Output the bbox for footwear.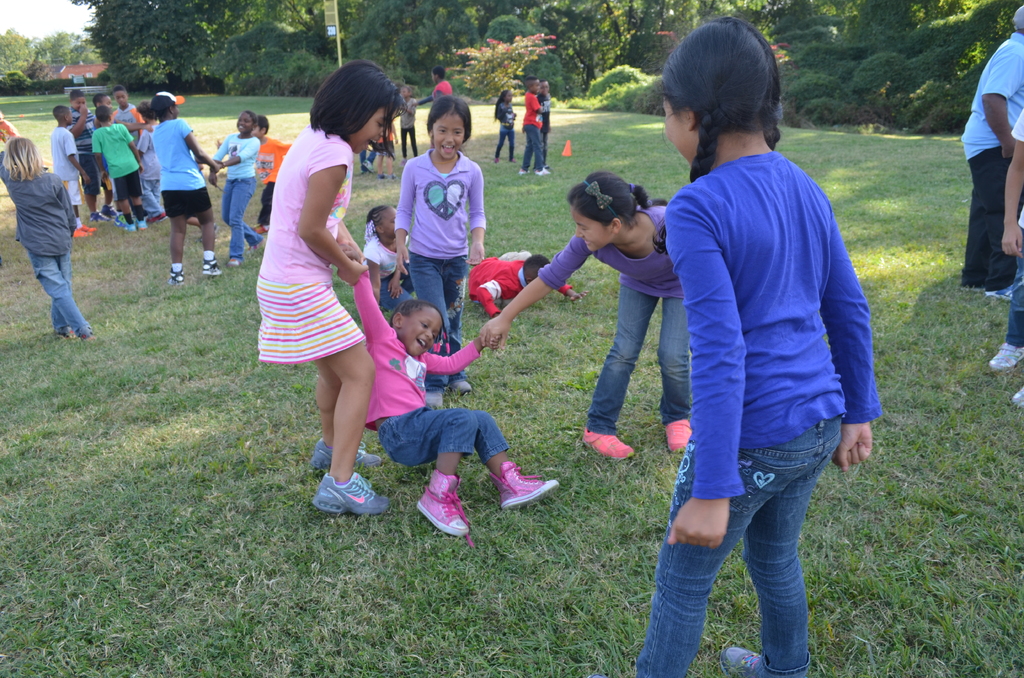
box(417, 481, 475, 546).
